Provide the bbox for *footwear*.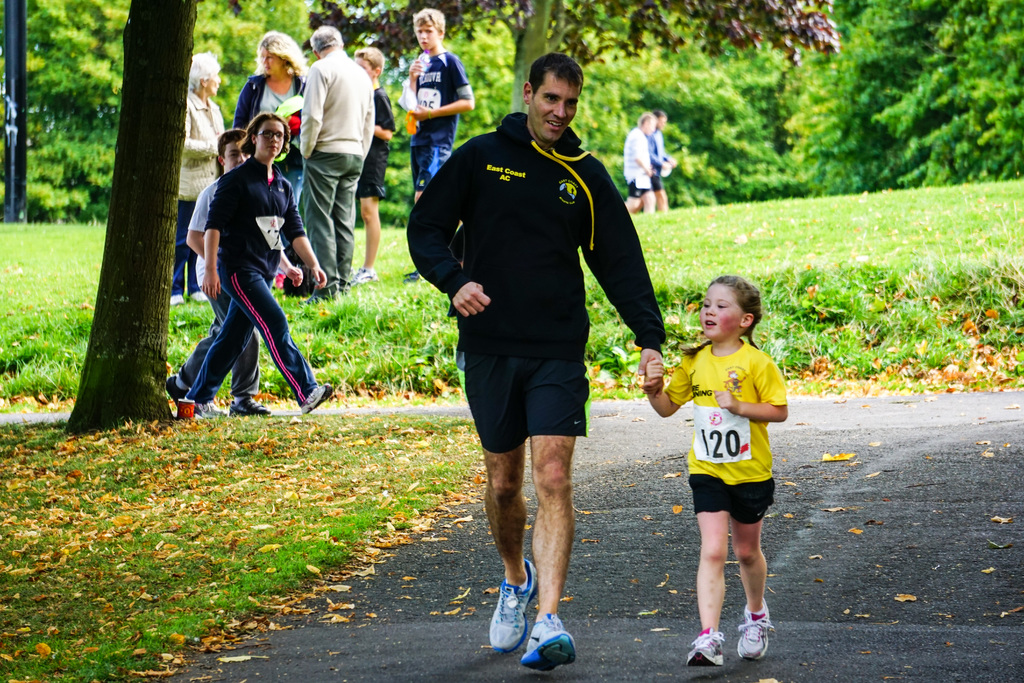
298/381/335/415.
